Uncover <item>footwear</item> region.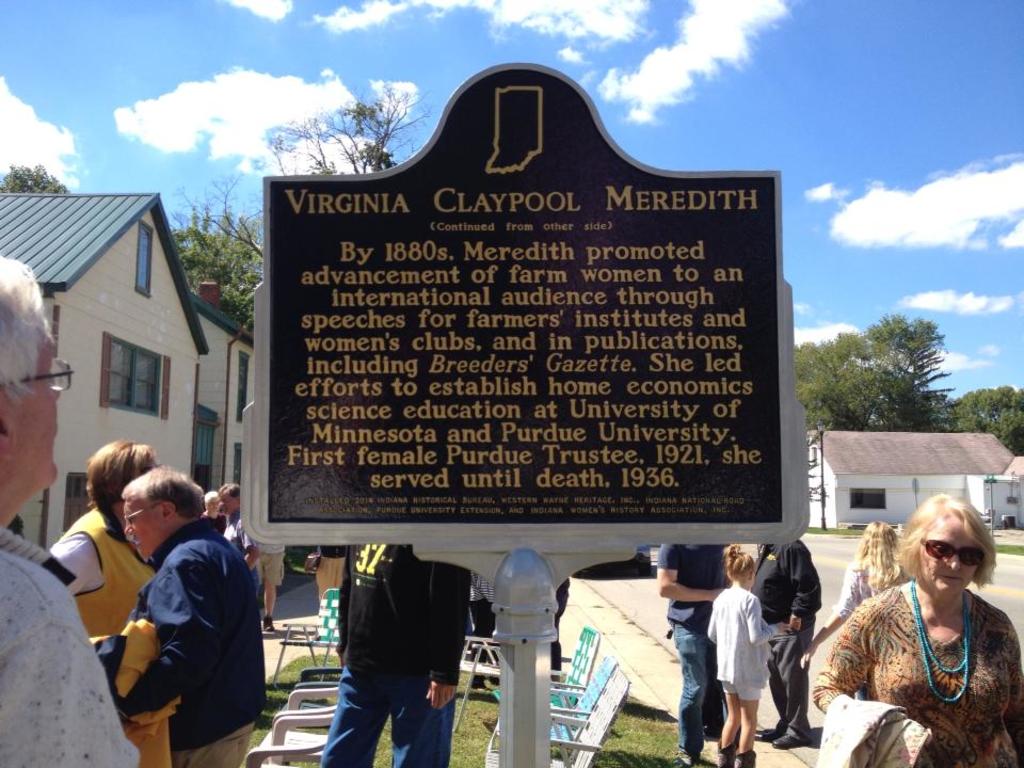
Uncovered: region(687, 747, 704, 767).
